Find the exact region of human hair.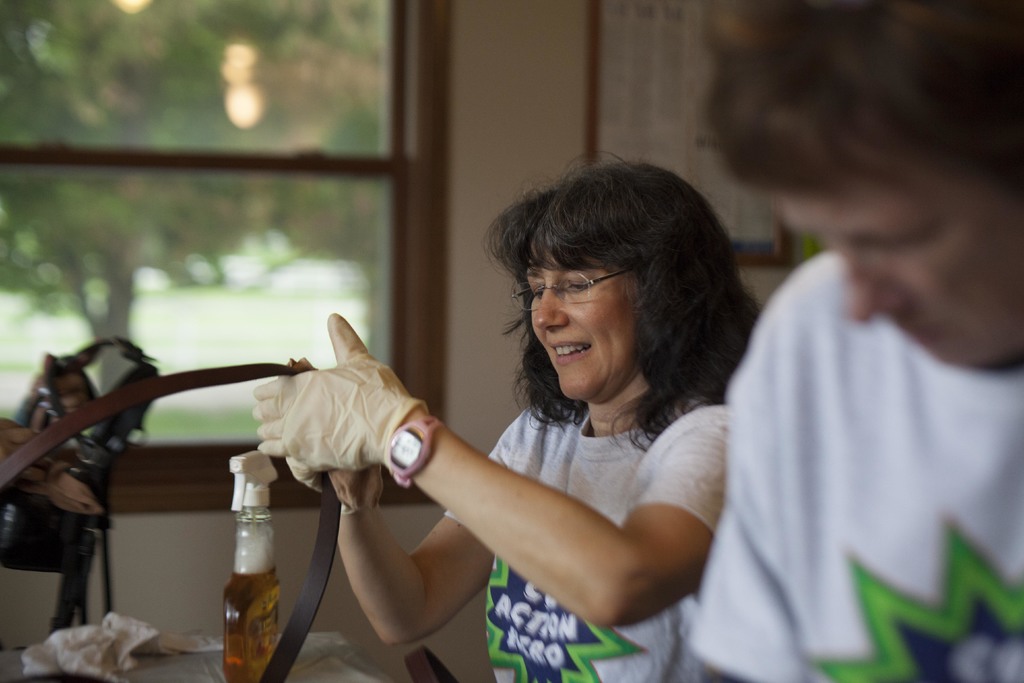
Exact region: {"left": 495, "top": 152, "right": 736, "bottom": 433}.
